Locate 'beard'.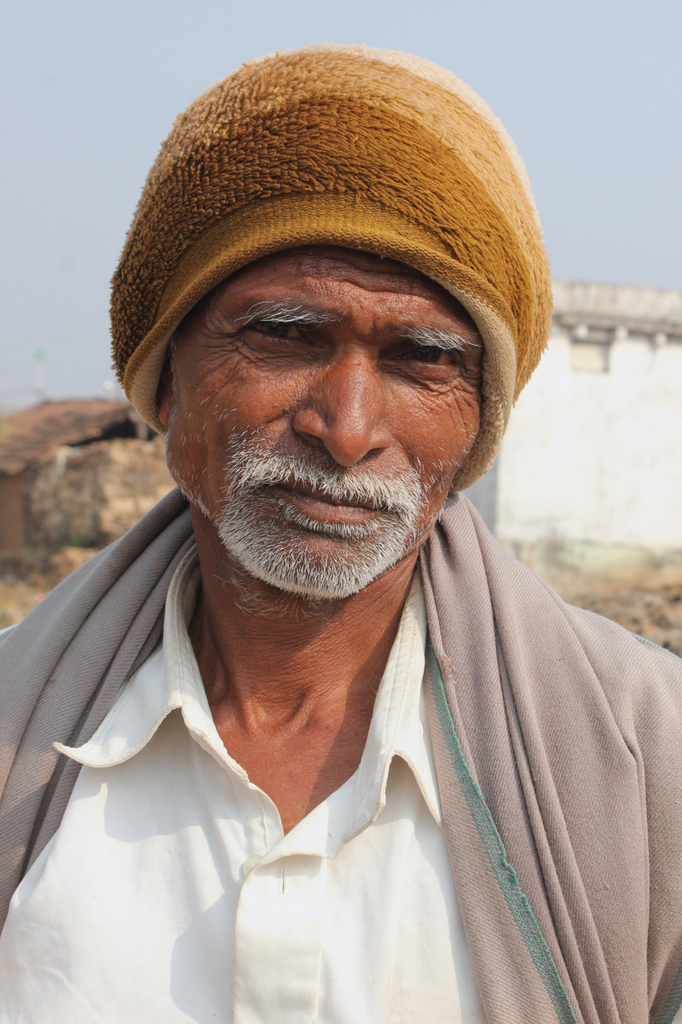
Bounding box: bbox(209, 488, 416, 602).
